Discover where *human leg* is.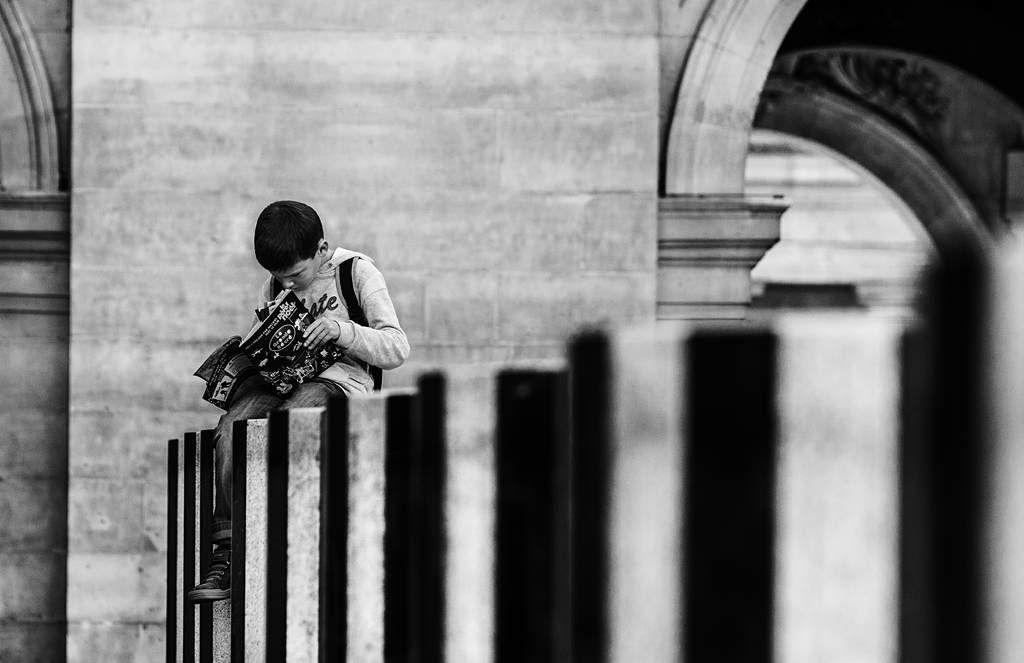
Discovered at pyautogui.locateOnScreen(284, 360, 376, 406).
